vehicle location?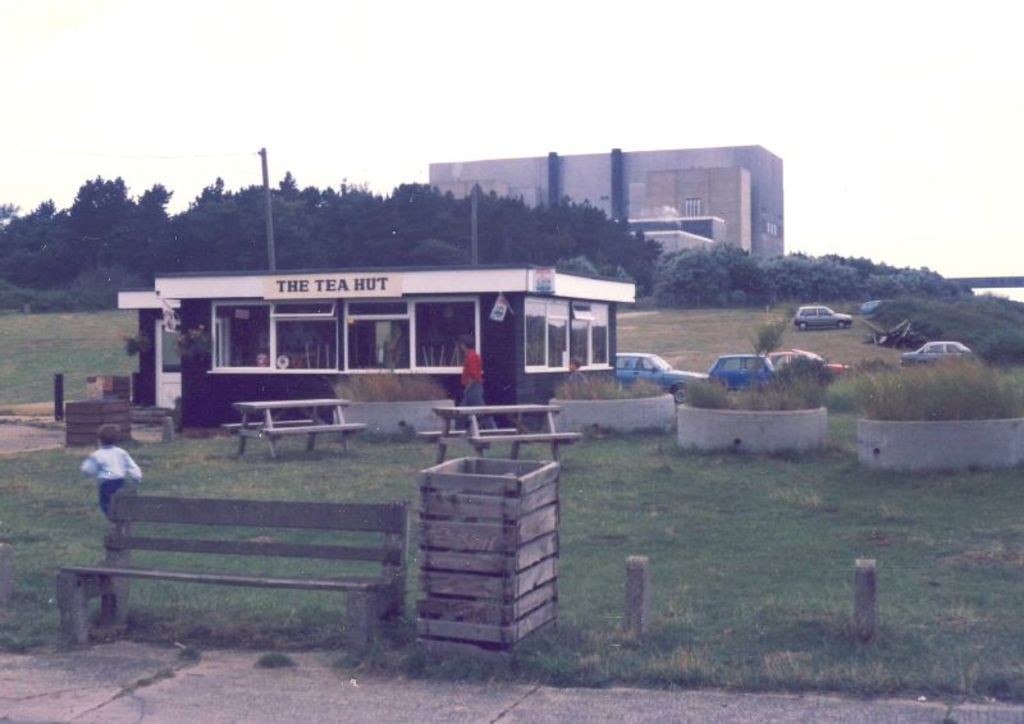
bbox=(905, 342, 983, 370)
